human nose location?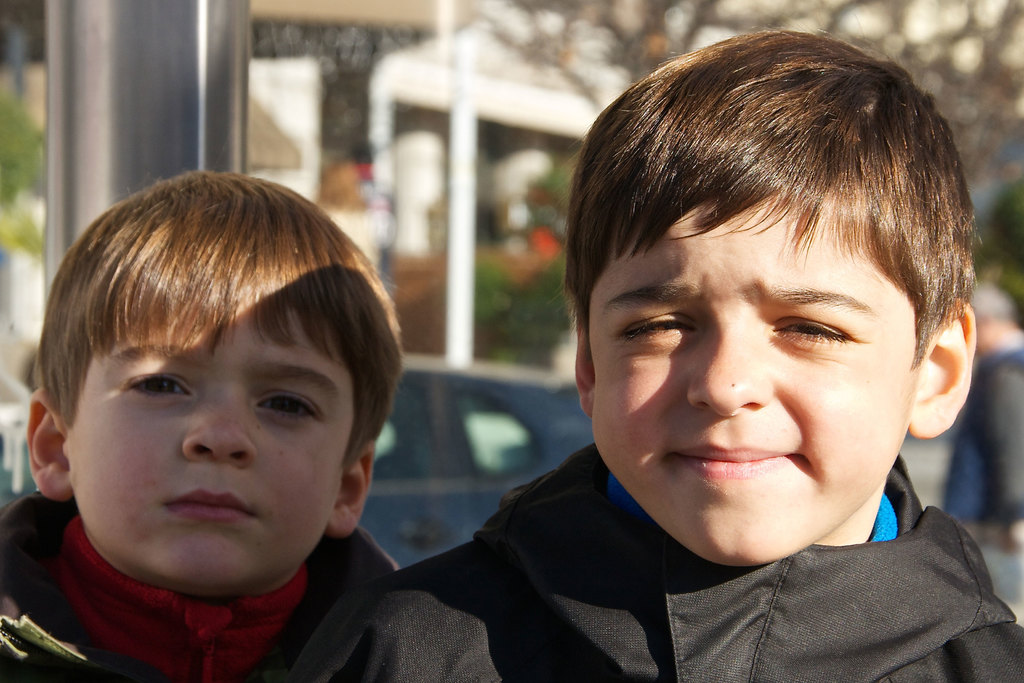
left=685, top=313, right=776, bottom=418
